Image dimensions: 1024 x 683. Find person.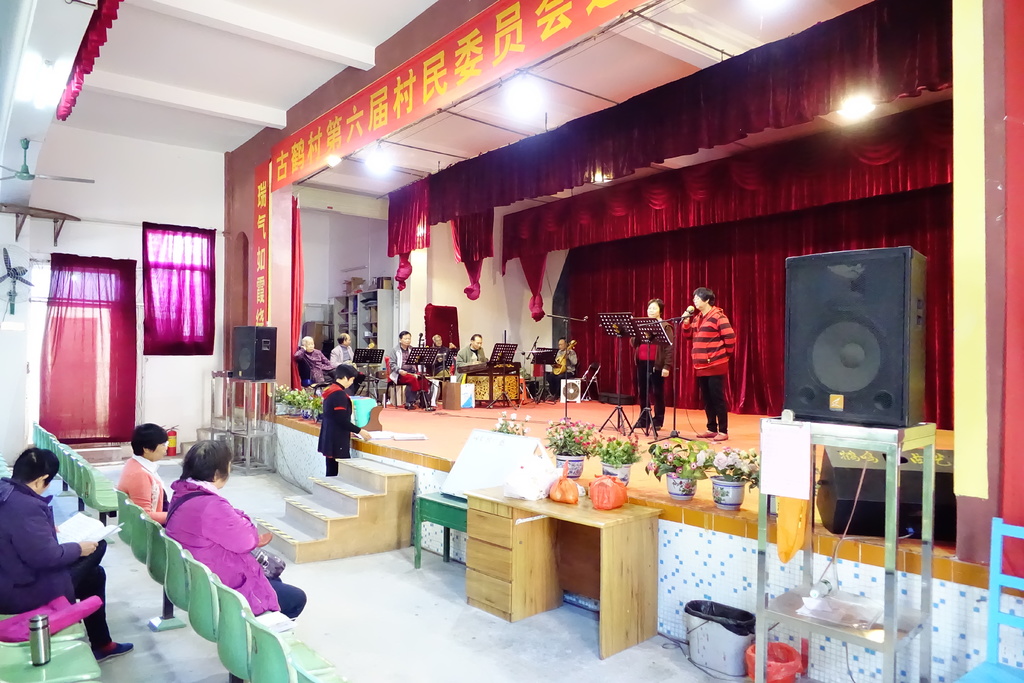
BBox(452, 333, 490, 367).
